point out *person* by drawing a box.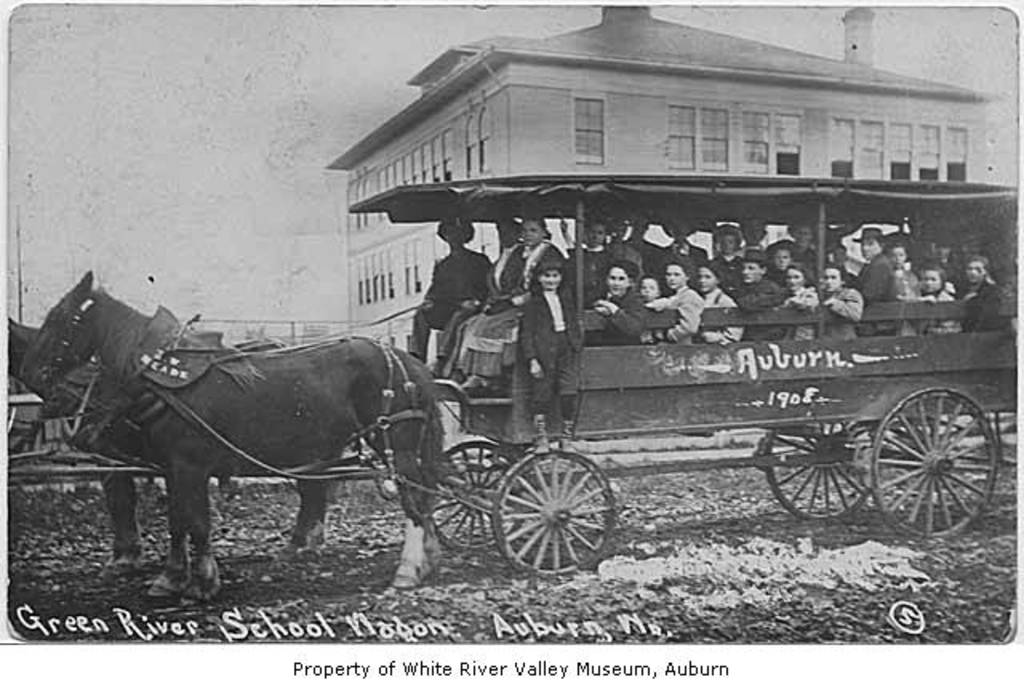
(826, 270, 861, 336).
